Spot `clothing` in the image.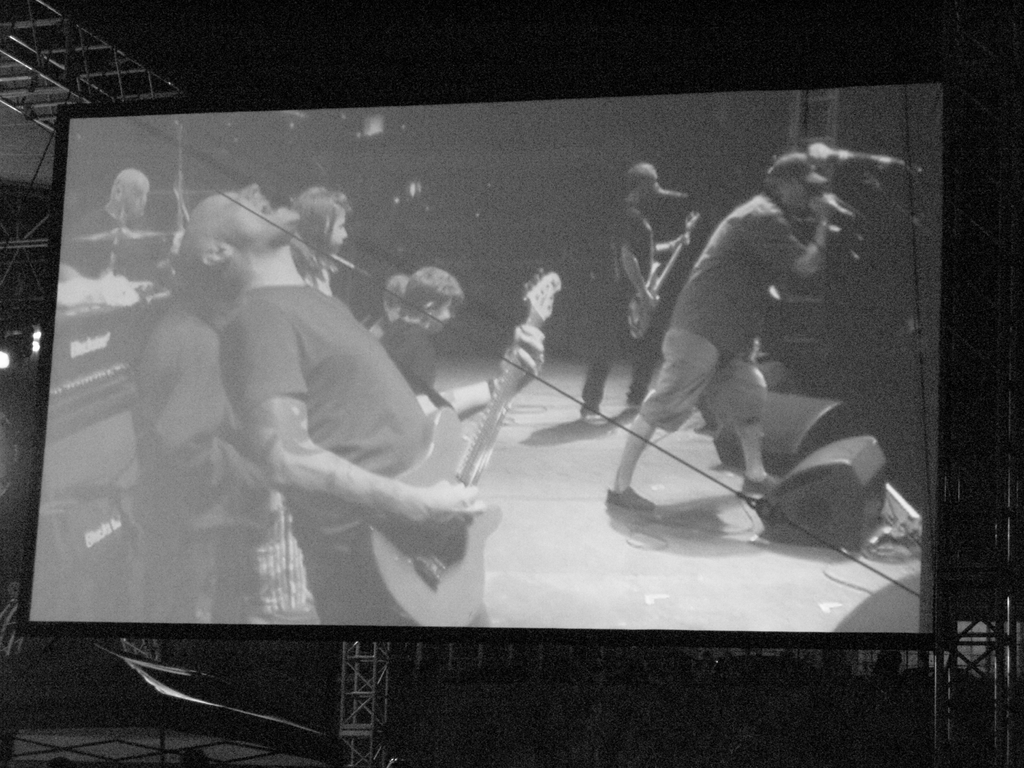
`clothing` found at [65, 202, 159, 287].
